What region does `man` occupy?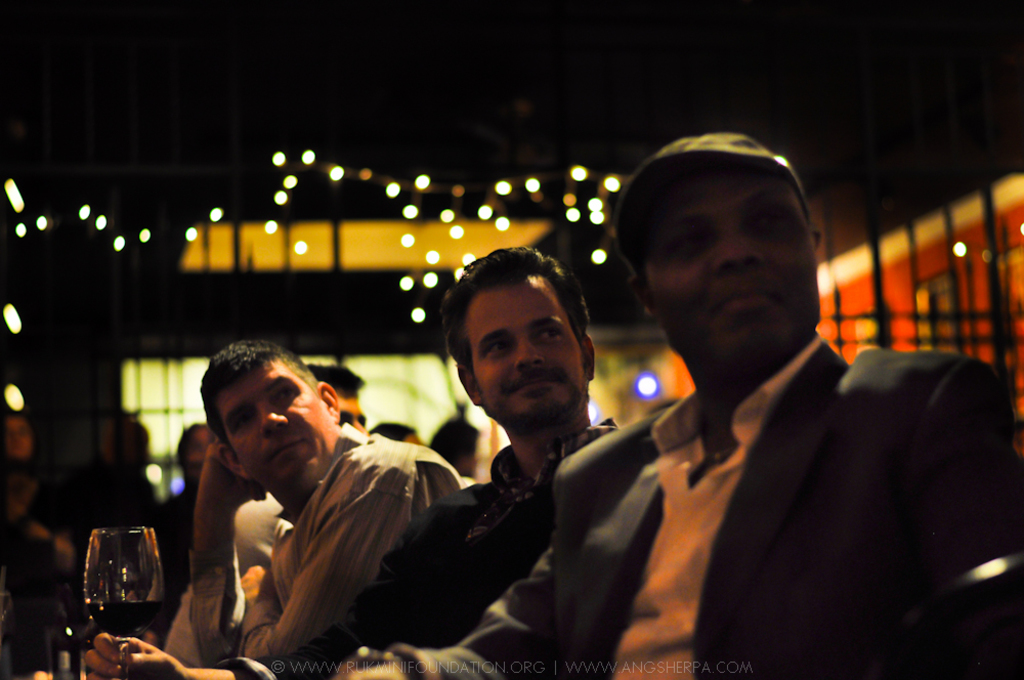
left=338, top=130, right=1023, bottom=679.
